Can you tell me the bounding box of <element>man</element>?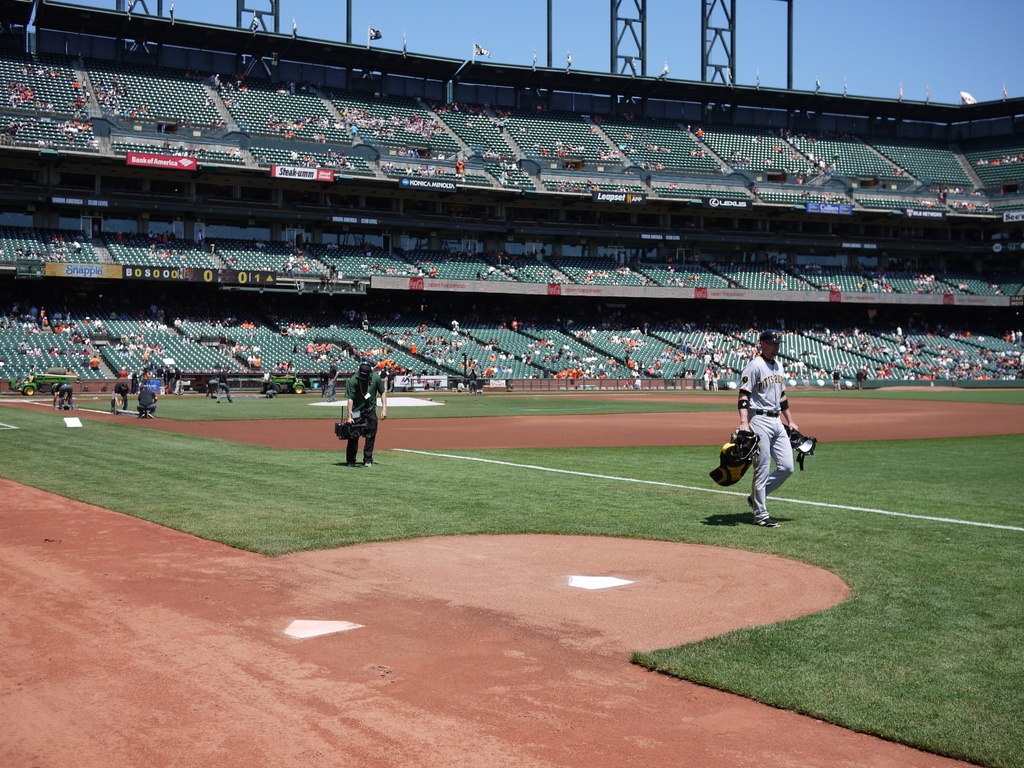
(87, 351, 102, 370).
